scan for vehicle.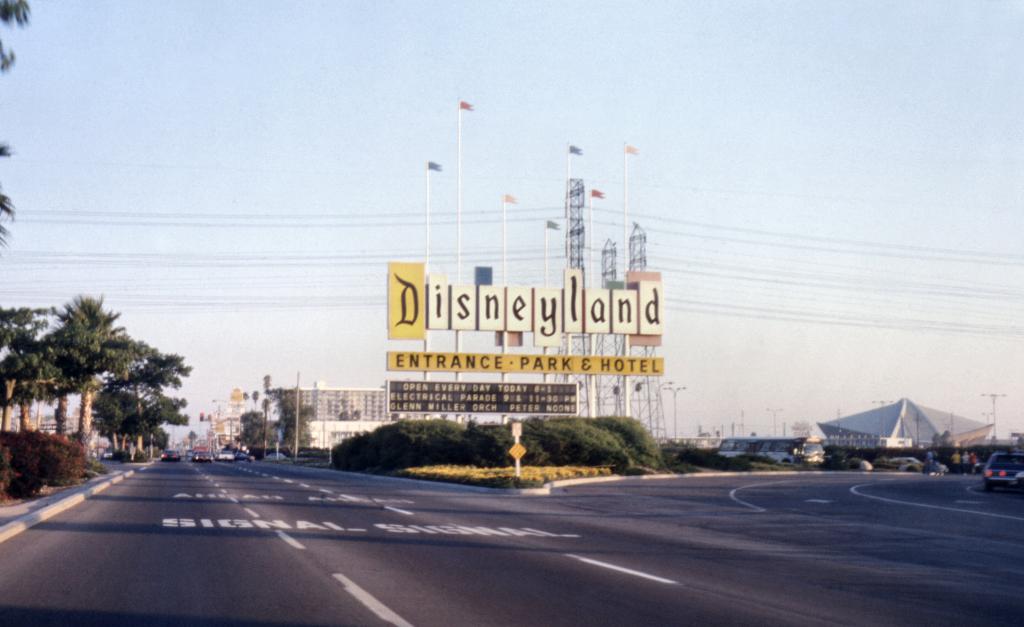
Scan result: Rect(191, 452, 216, 465).
